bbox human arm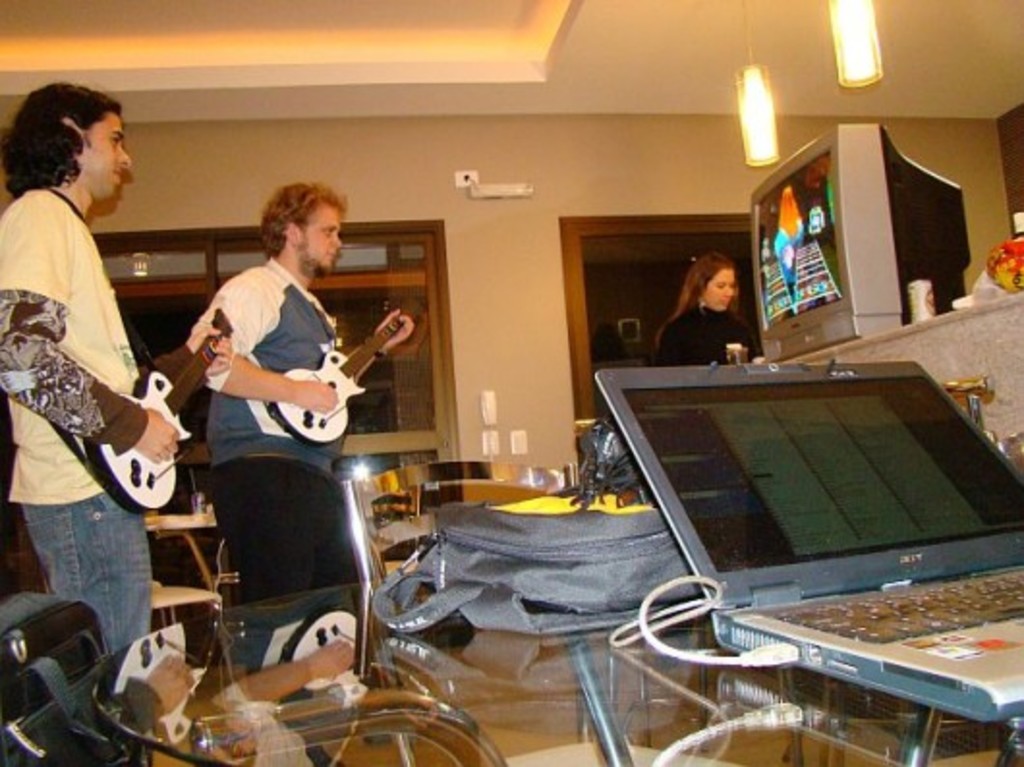
box=[0, 195, 178, 462]
